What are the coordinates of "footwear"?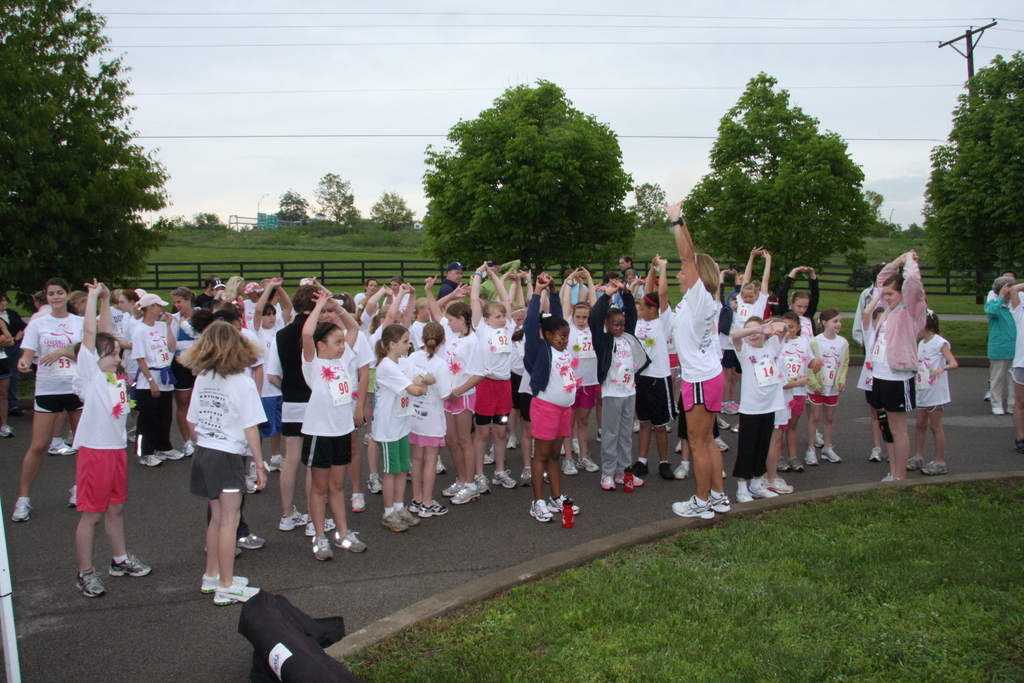
box(546, 490, 580, 514).
